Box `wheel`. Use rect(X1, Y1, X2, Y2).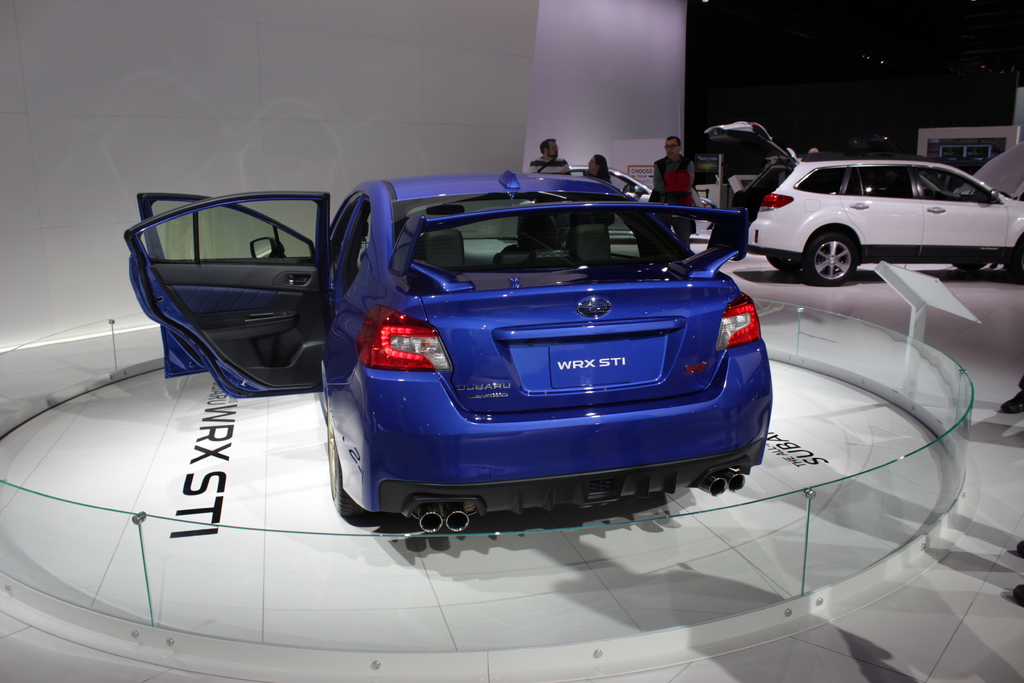
rect(806, 229, 856, 295).
